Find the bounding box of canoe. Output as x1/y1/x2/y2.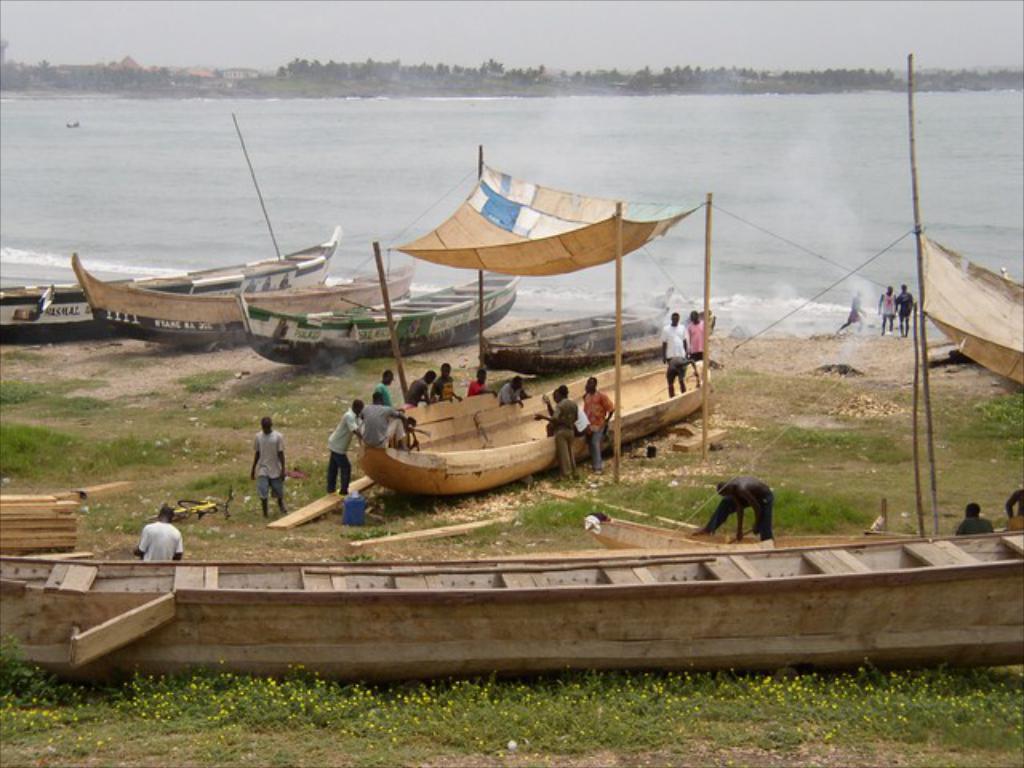
171/229/342/296.
